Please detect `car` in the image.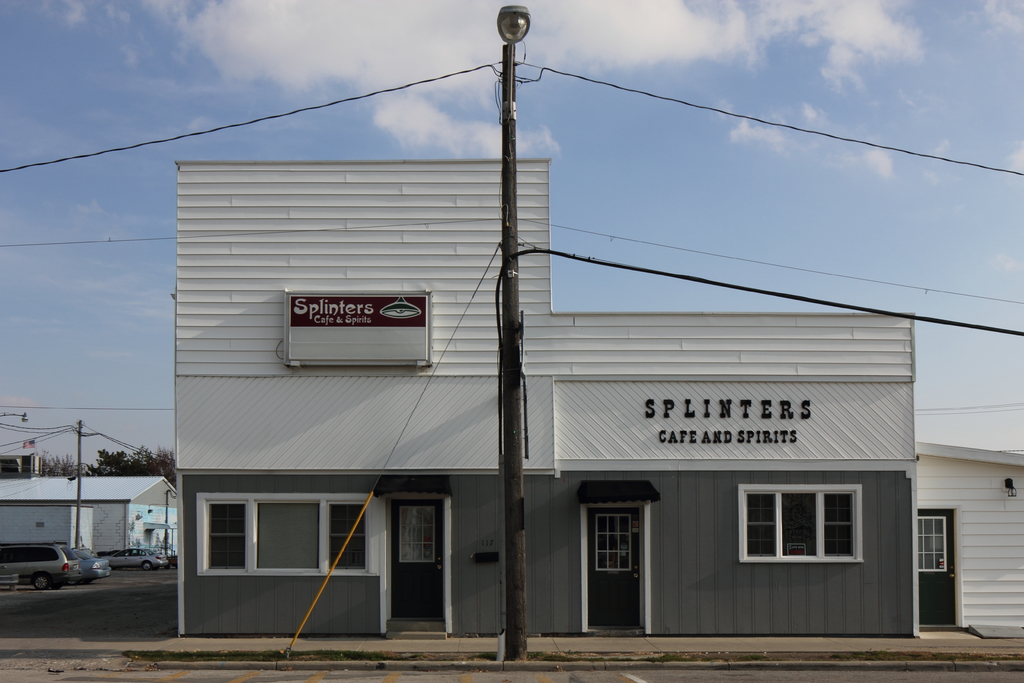
bbox=(109, 547, 166, 572).
